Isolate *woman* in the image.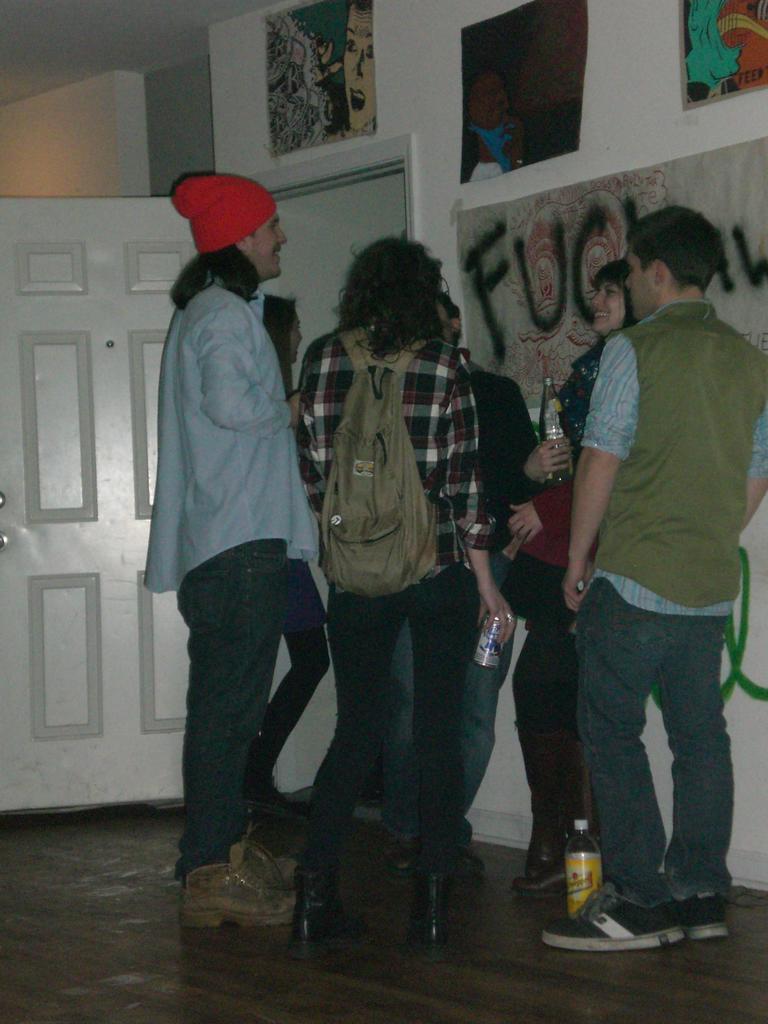
Isolated region: [499,257,643,899].
